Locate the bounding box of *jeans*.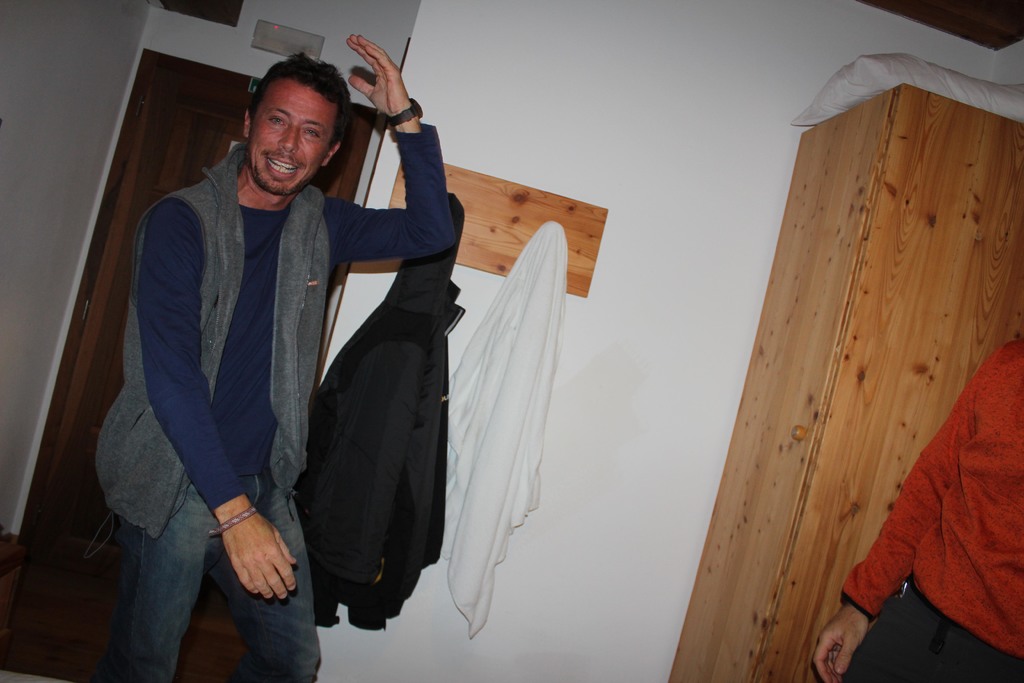
Bounding box: (100, 471, 320, 682).
